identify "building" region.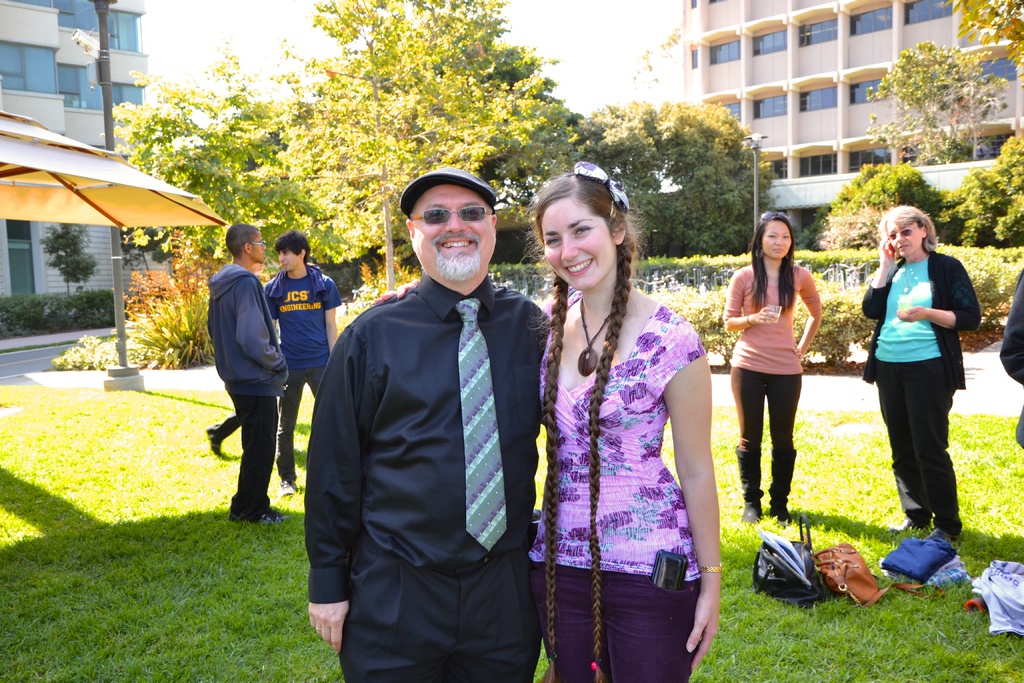
Region: (676,0,1023,242).
